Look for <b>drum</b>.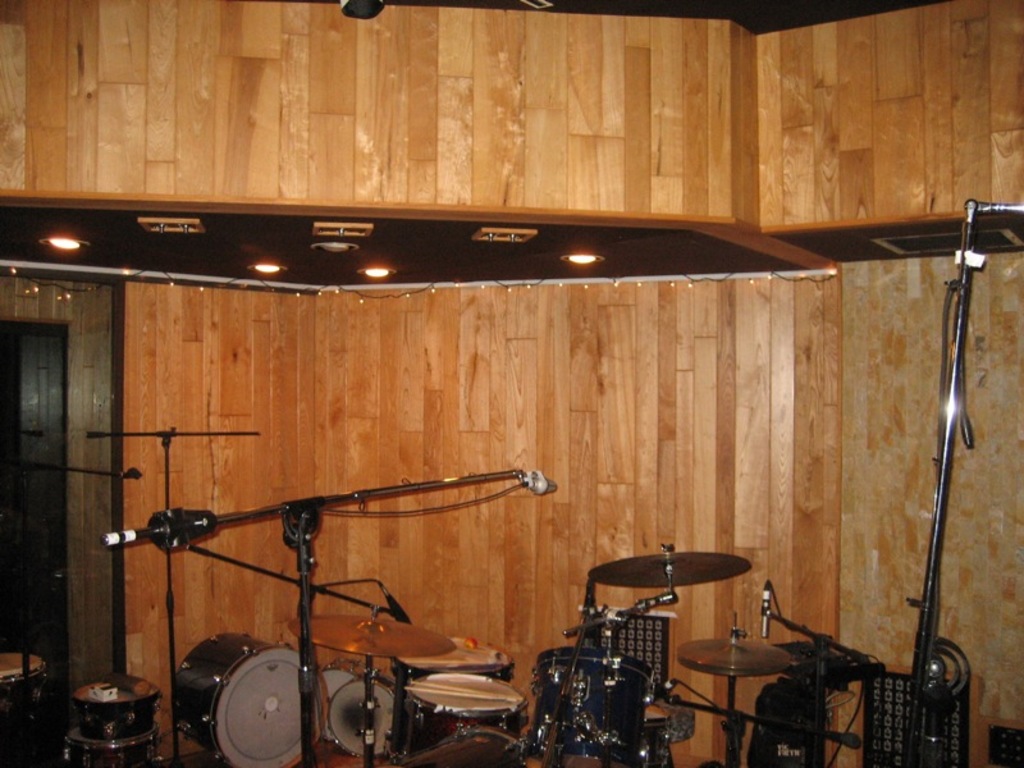
Found: [329,677,398,755].
